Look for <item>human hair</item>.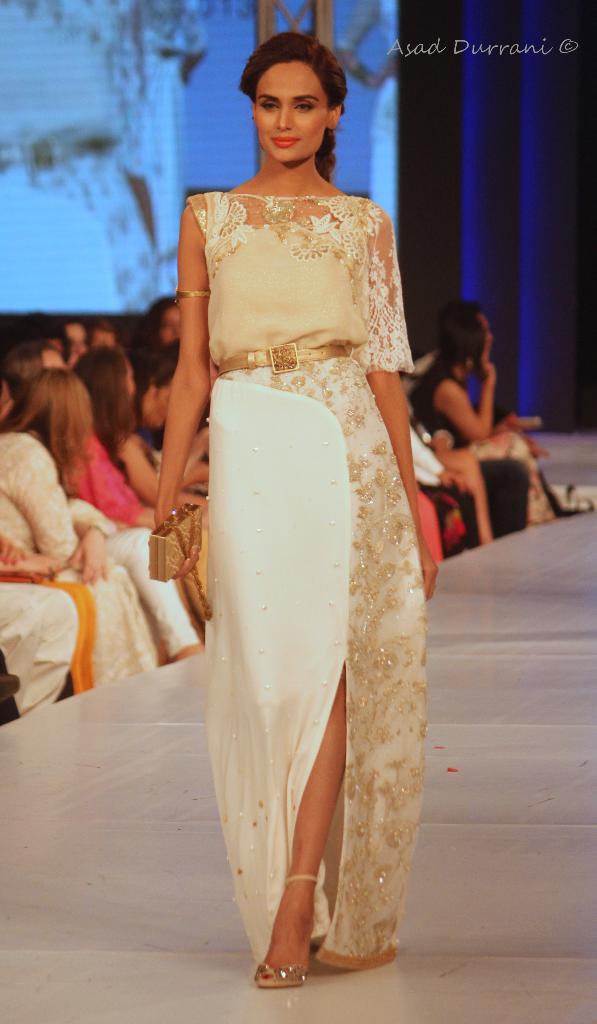
Found: bbox=[436, 301, 495, 387].
